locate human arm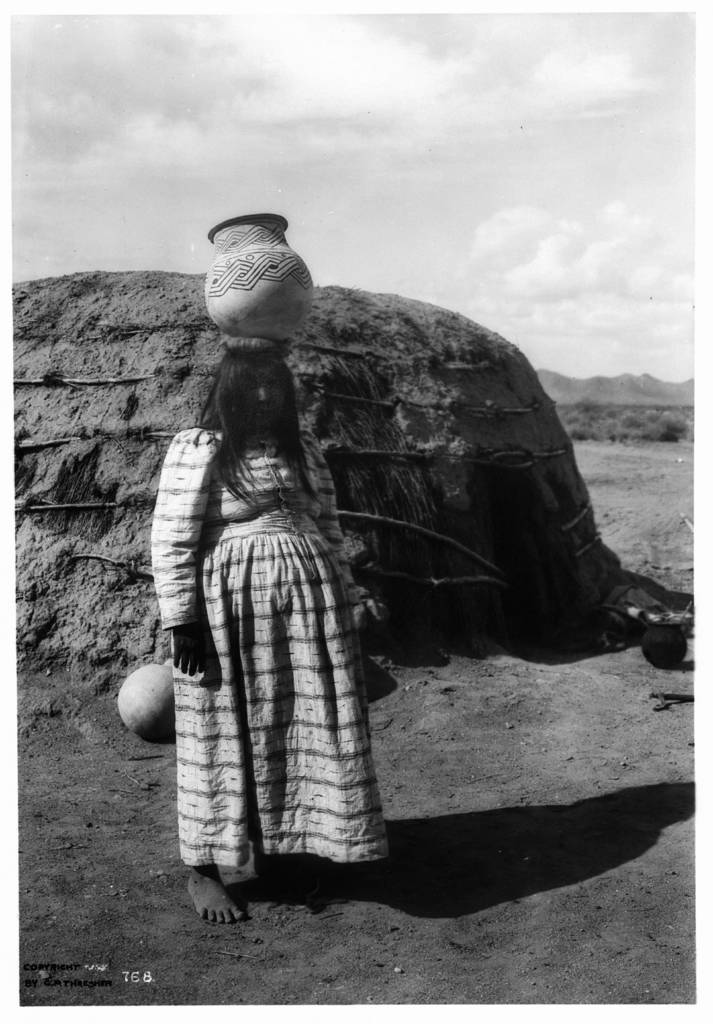
bbox=(145, 417, 241, 715)
